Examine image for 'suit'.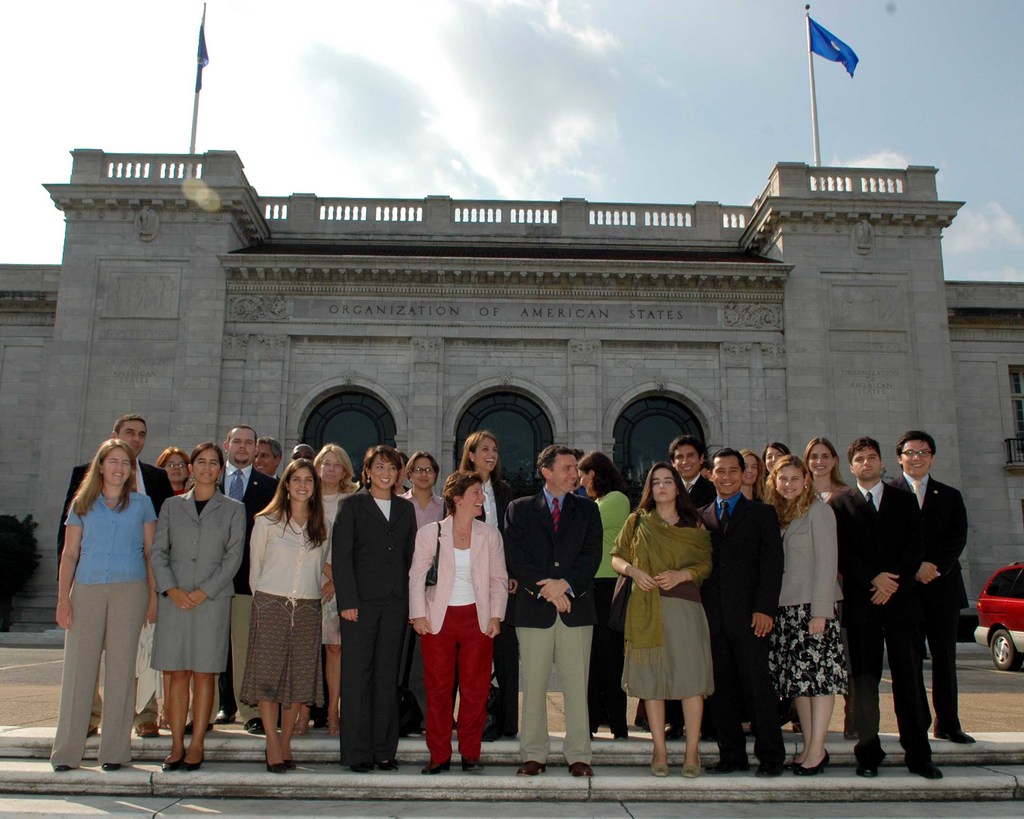
Examination result: bbox(500, 489, 603, 768).
